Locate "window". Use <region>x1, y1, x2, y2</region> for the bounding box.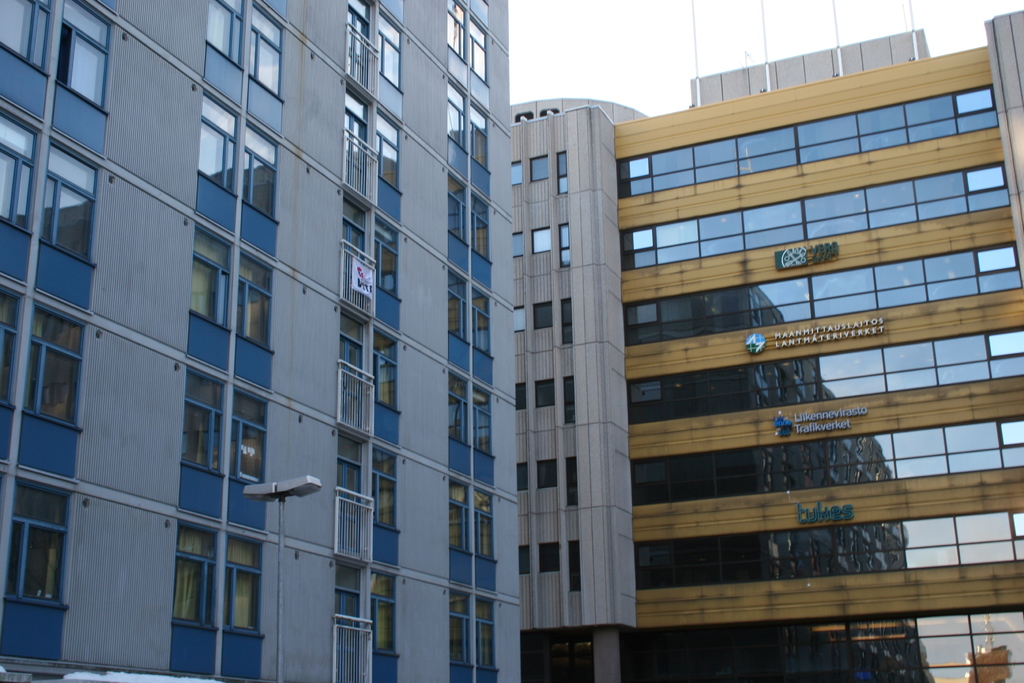
<region>195, 94, 278, 226</region>.
